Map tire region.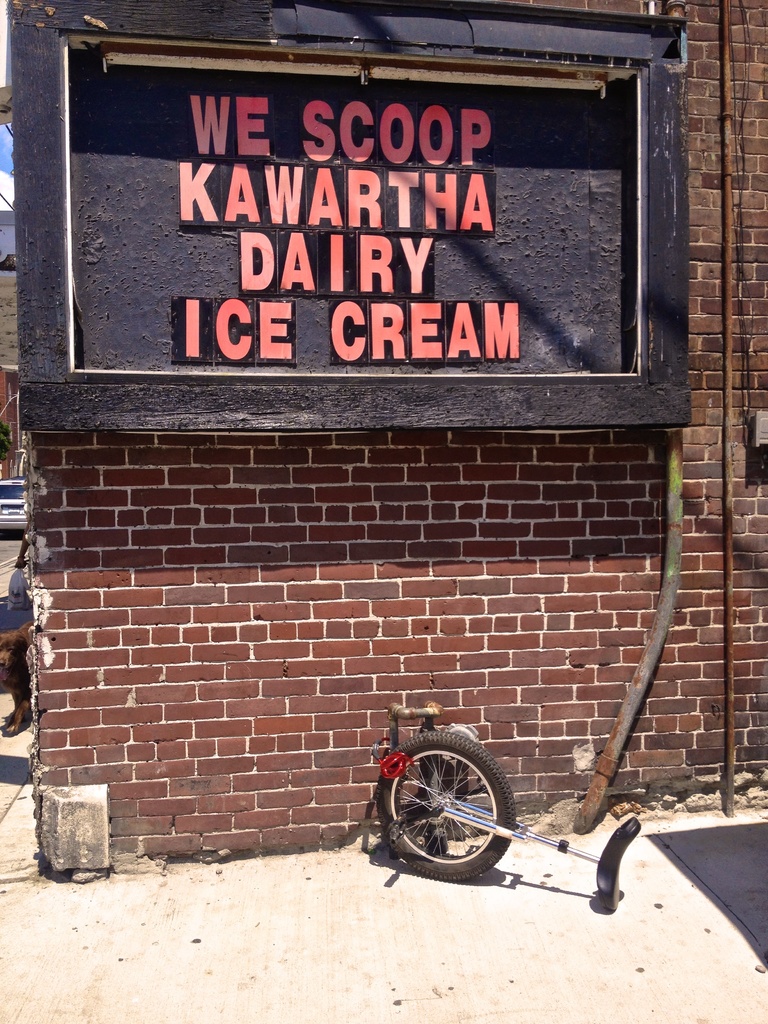
Mapped to 385,737,530,884.
